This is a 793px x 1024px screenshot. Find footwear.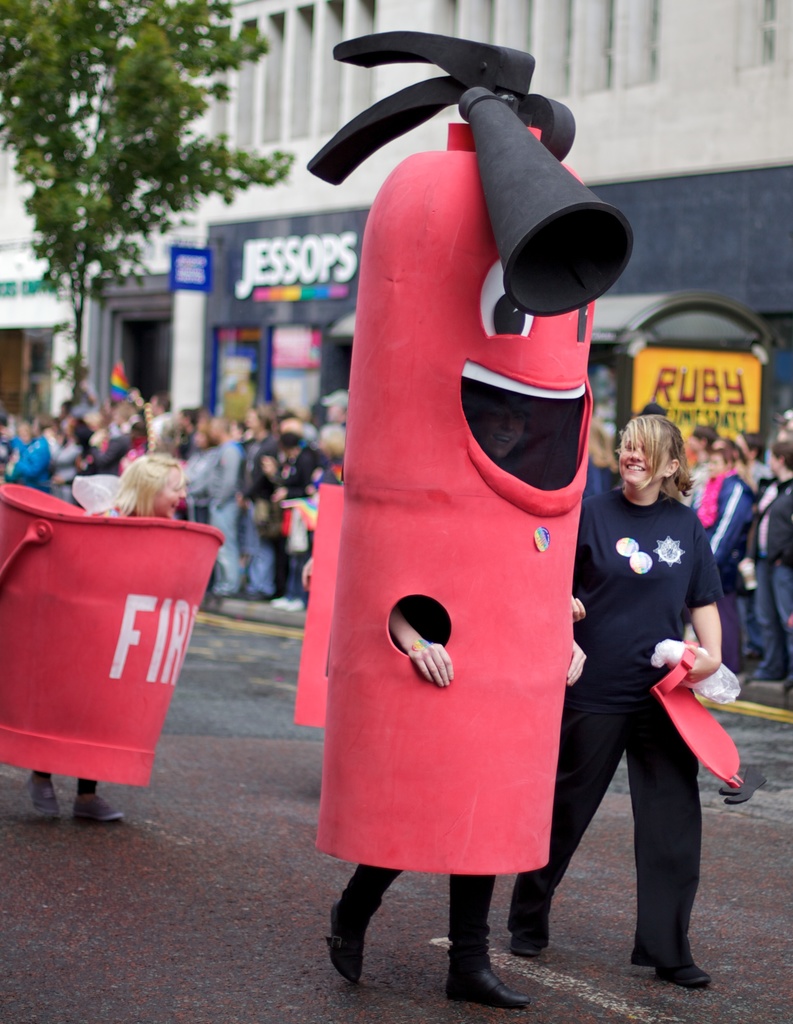
Bounding box: box=[78, 794, 127, 827].
